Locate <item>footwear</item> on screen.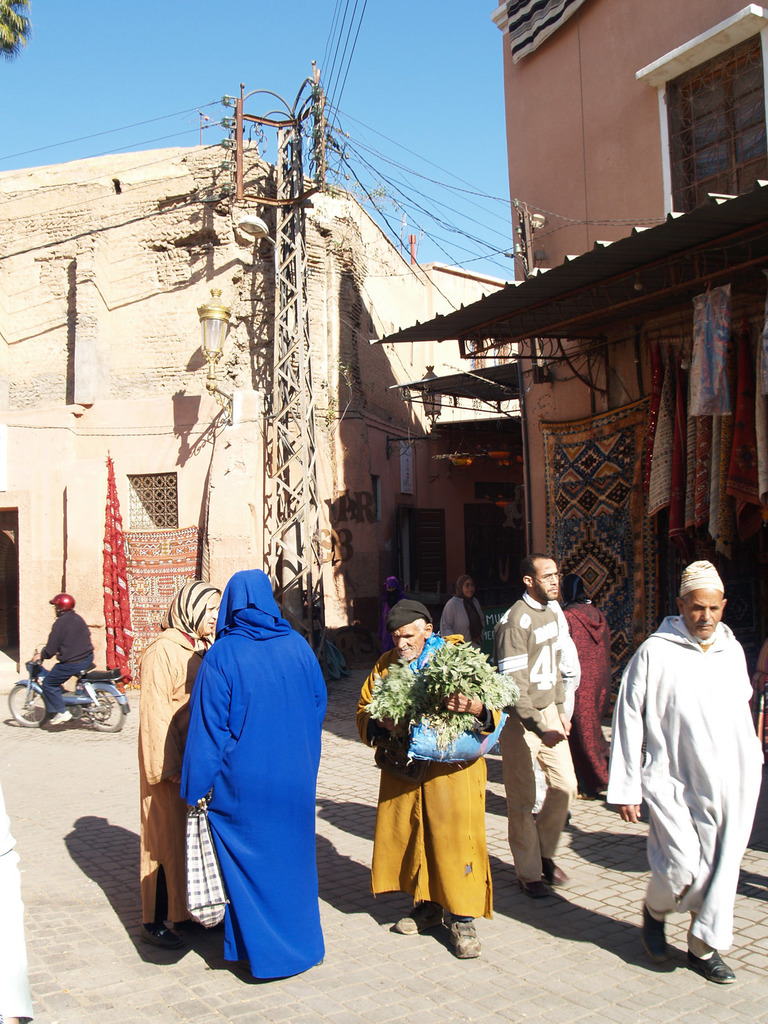
On screen at [385,897,458,935].
